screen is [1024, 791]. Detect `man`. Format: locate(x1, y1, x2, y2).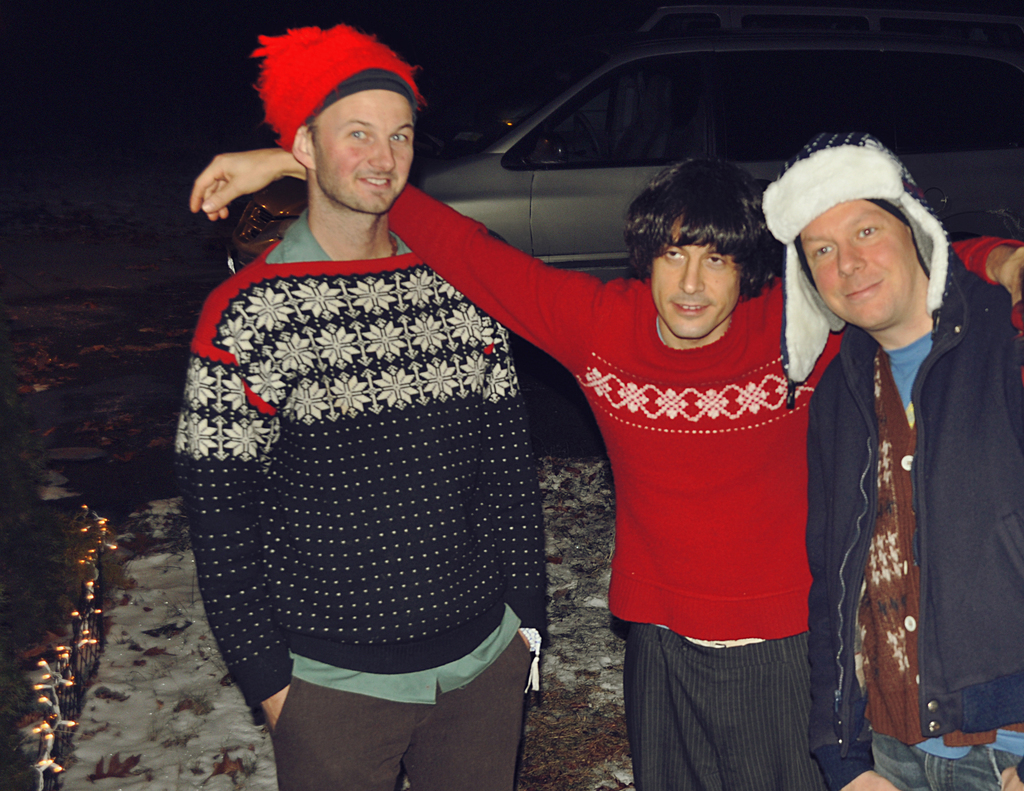
locate(772, 124, 1005, 774).
